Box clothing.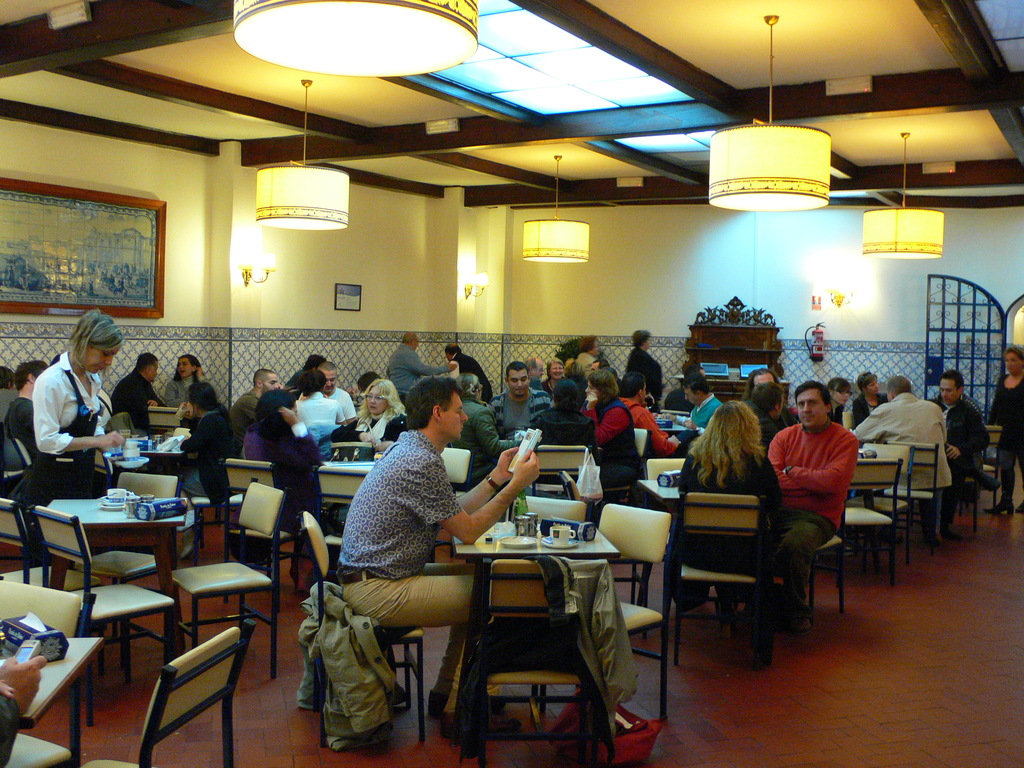
bbox=[29, 348, 104, 487].
